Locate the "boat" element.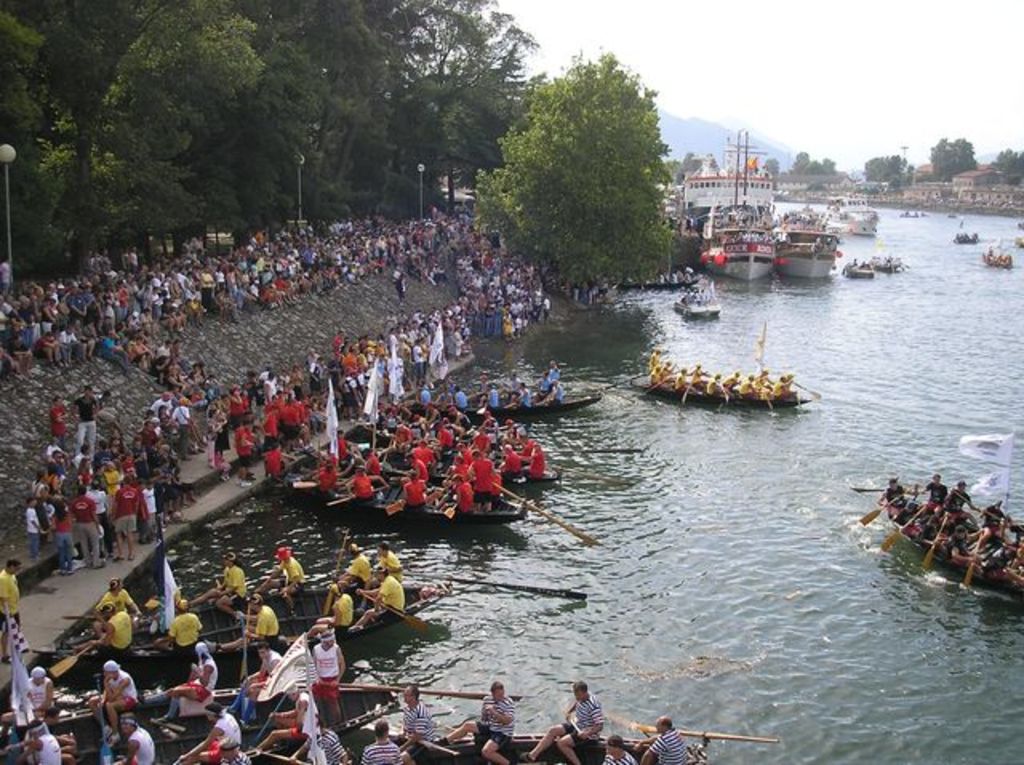
Element bbox: 979/245/1013/274.
